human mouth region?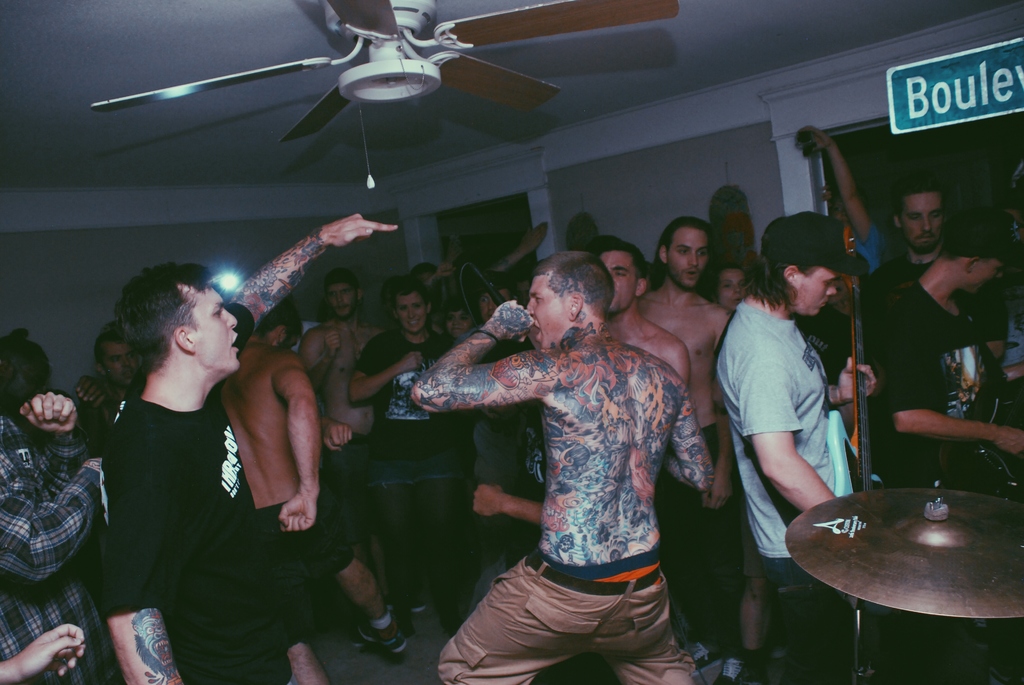
[x1=920, y1=239, x2=935, y2=244]
